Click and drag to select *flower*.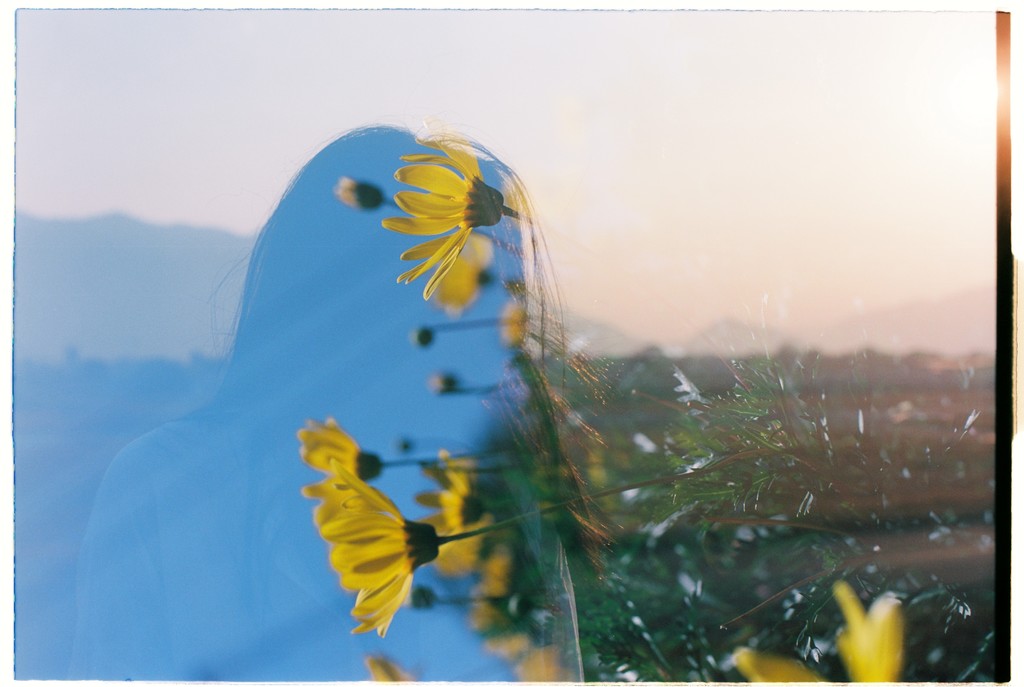
Selection: (726, 576, 895, 686).
